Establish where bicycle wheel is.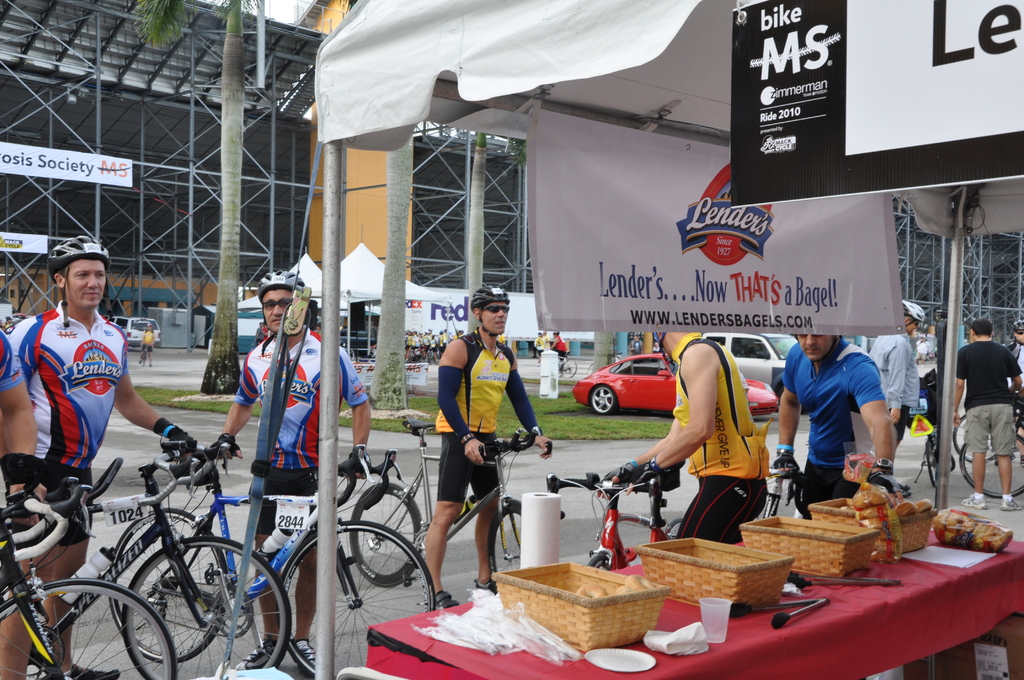
Established at <region>0, 574, 180, 679</region>.
